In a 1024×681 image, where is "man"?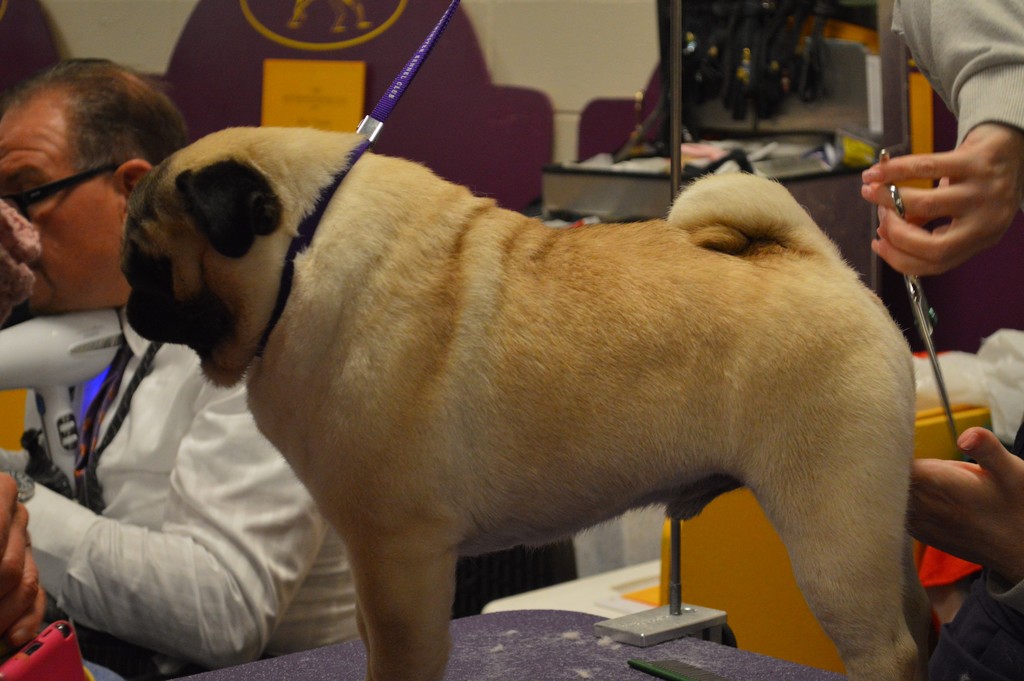
BBox(0, 135, 329, 660).
